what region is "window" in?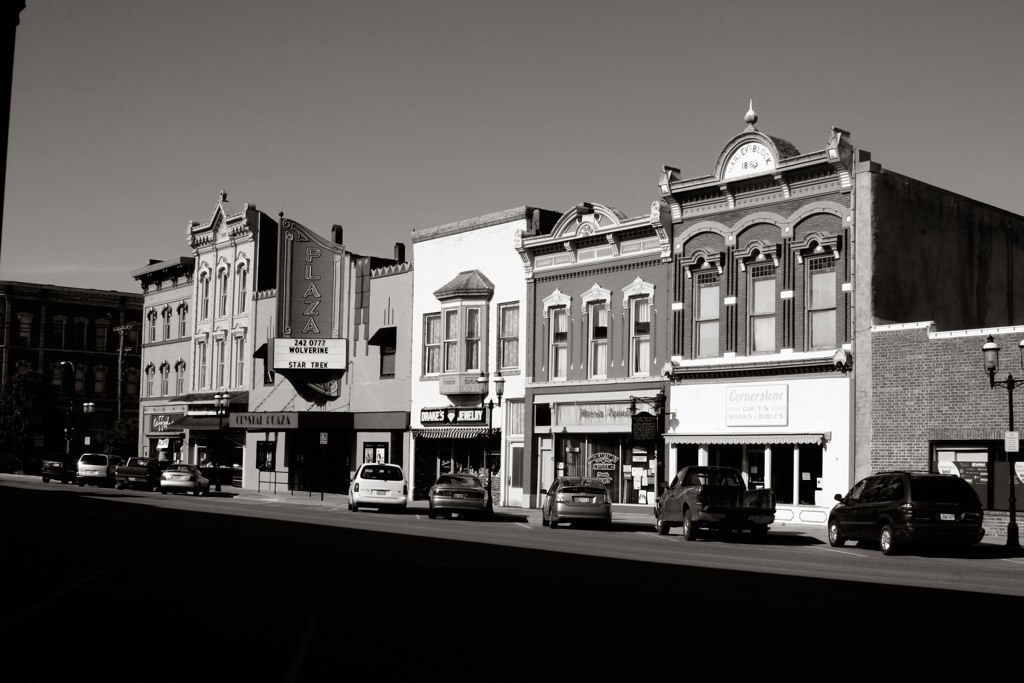
bbox(371, 328, 394, 377).
